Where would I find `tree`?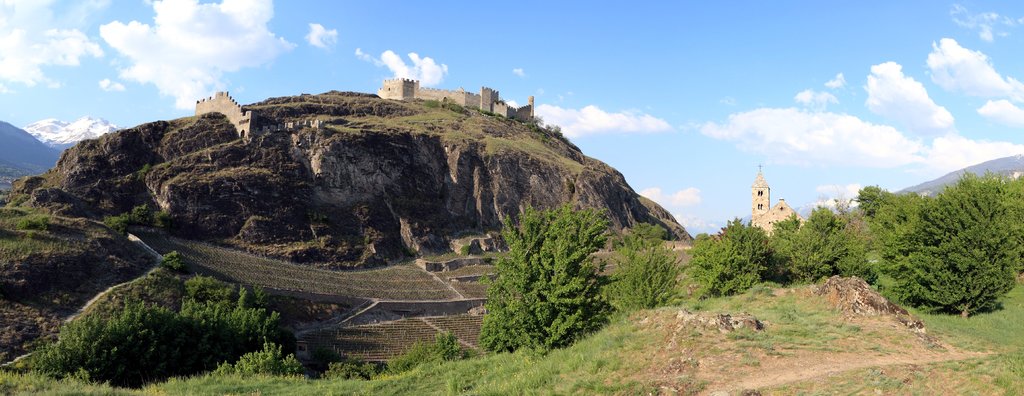
At {"x1": 680, "y1": 213, "x2": 772, "y2": 297}.
